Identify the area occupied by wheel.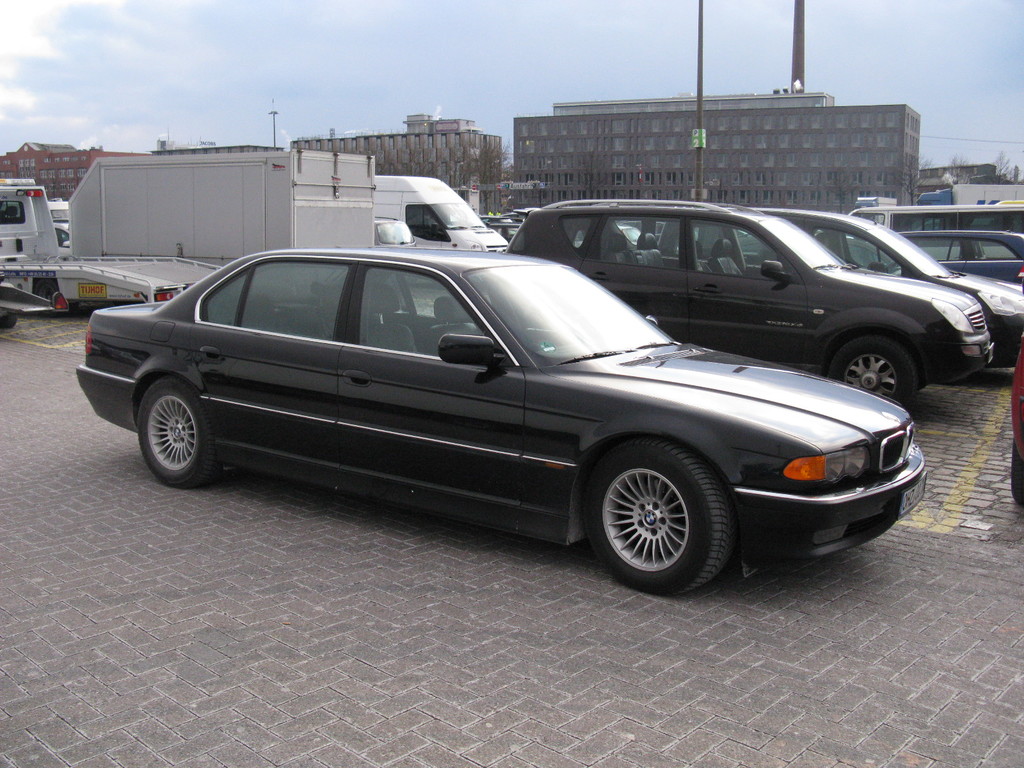
Area: [1012,440,1023,505].
